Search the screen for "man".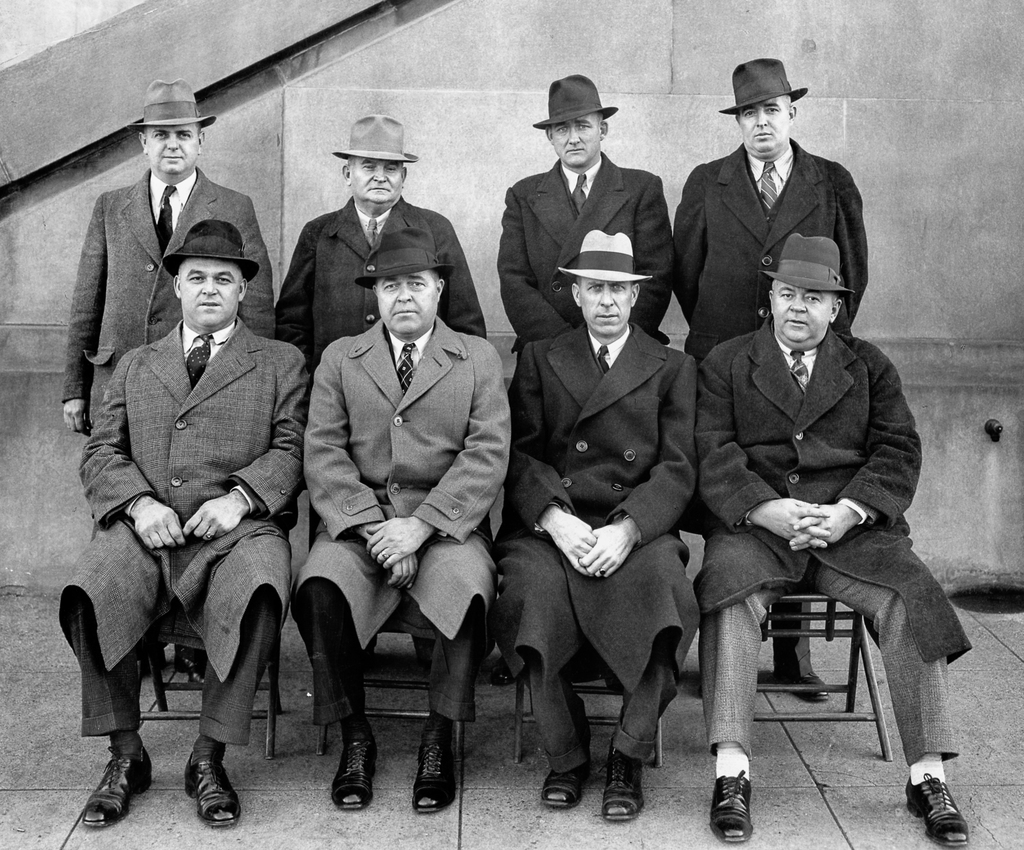
Found at 61, 74, 276, 675.
